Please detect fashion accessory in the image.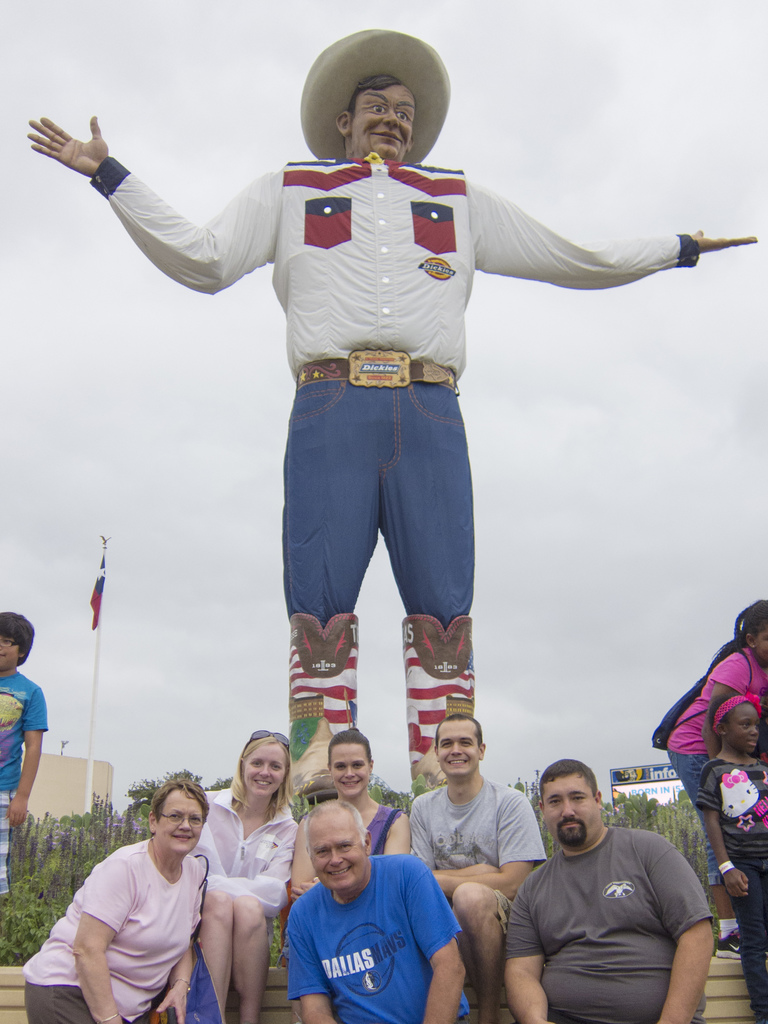
bbox=(291, 614, 359, 803).
